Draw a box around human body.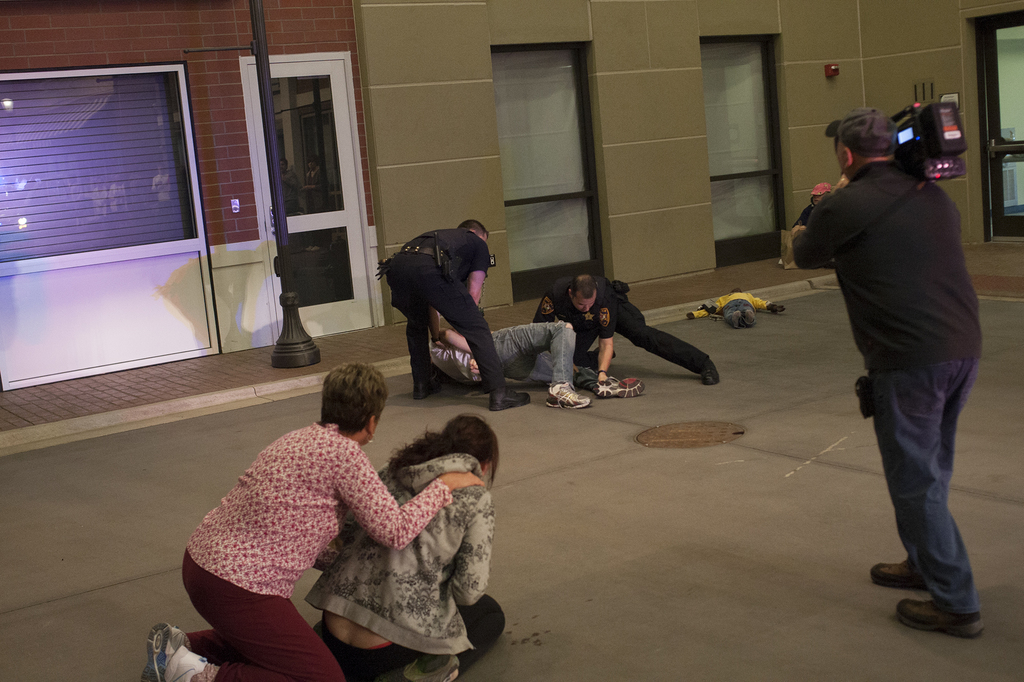
locate(314, 416, 511, 681).
